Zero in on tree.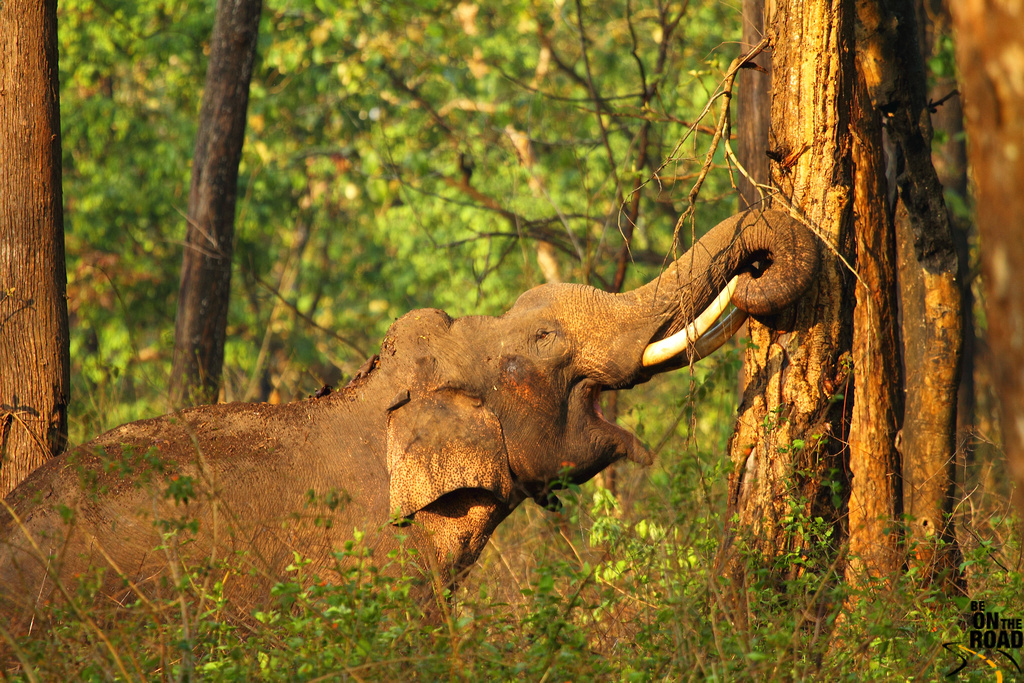
Zeroed in: l=174, t=0, r=267, b=418.
